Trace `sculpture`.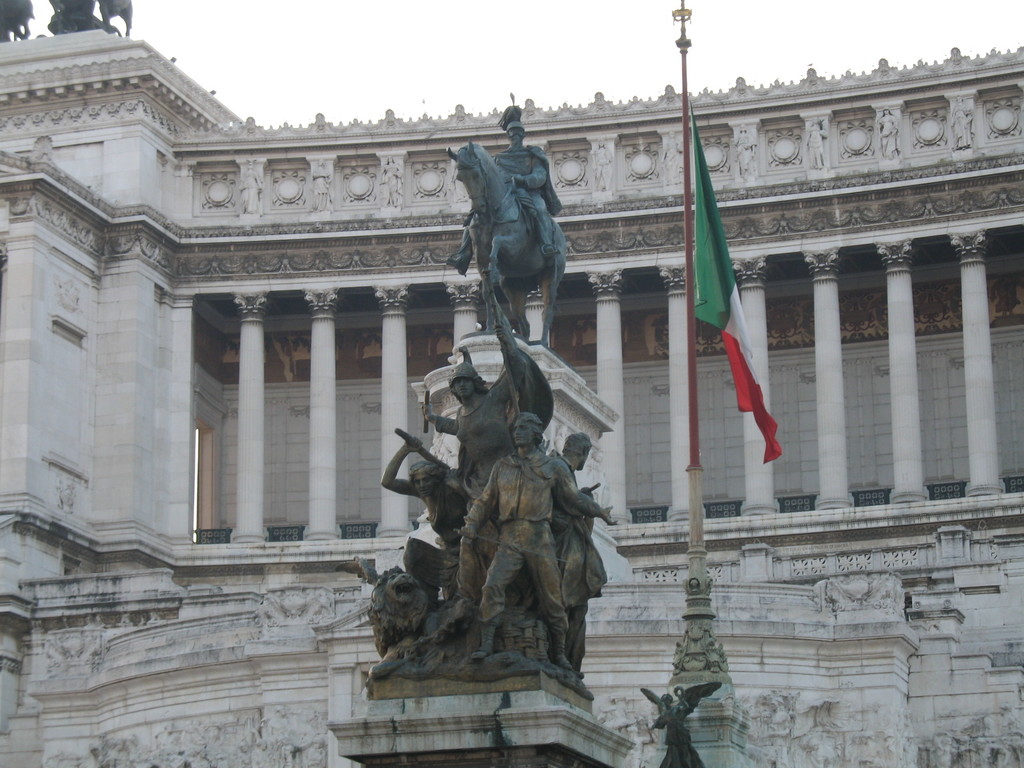
Traced to 441, 112, 578, 330.
